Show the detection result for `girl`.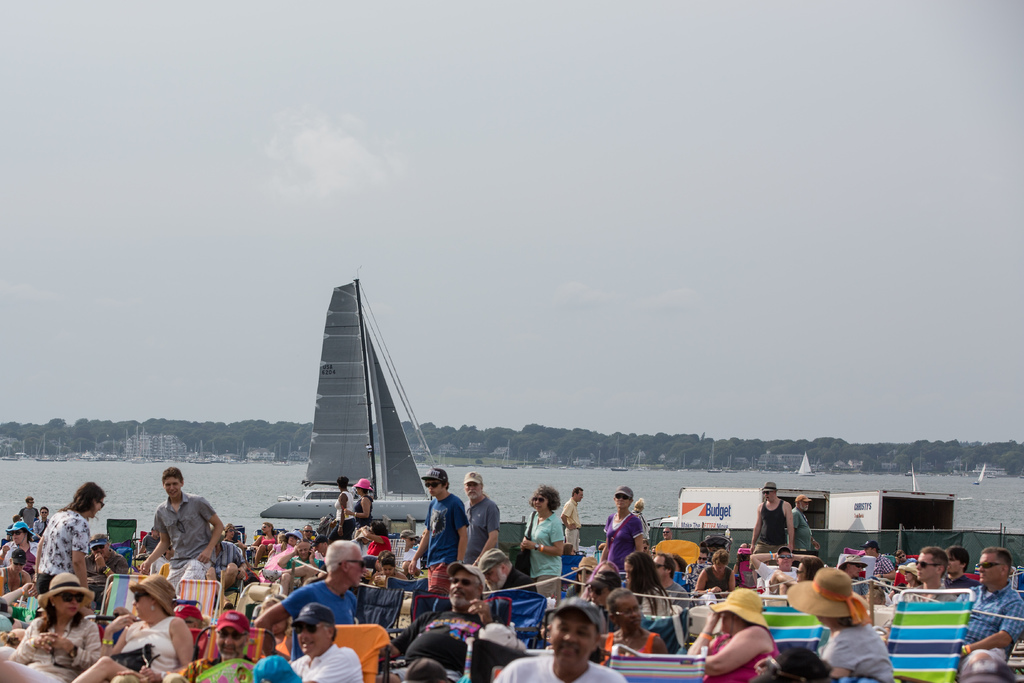
[x1=1, y1=573, x2=98, y2=682].
